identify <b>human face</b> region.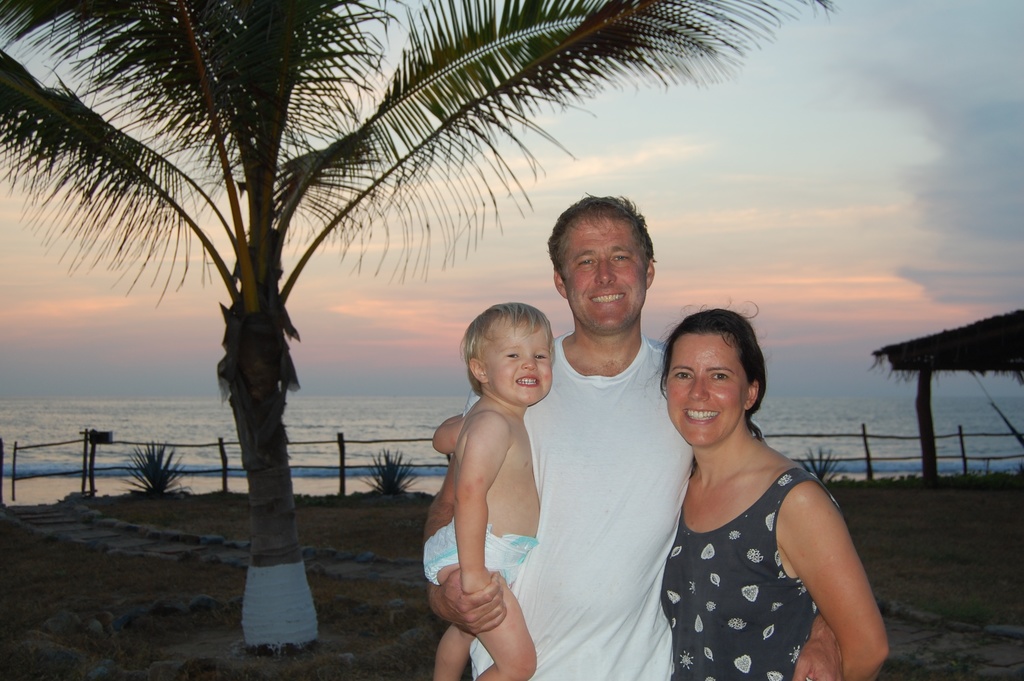
Region: left=557, top=222, right=650, bottom=338.
